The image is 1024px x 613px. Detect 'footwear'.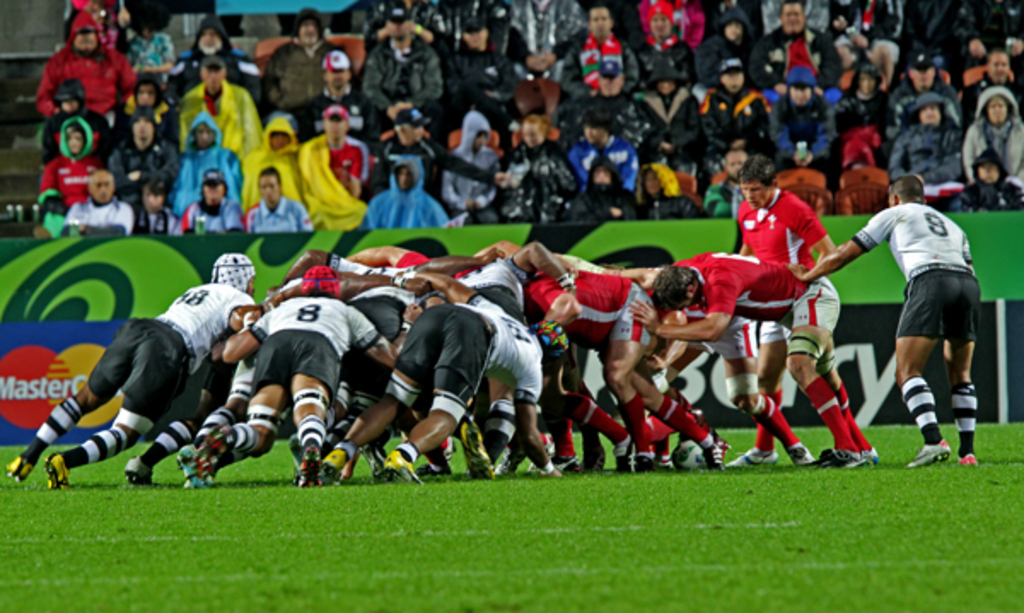
Detection: bbox=(413, 459, 452, 478).
